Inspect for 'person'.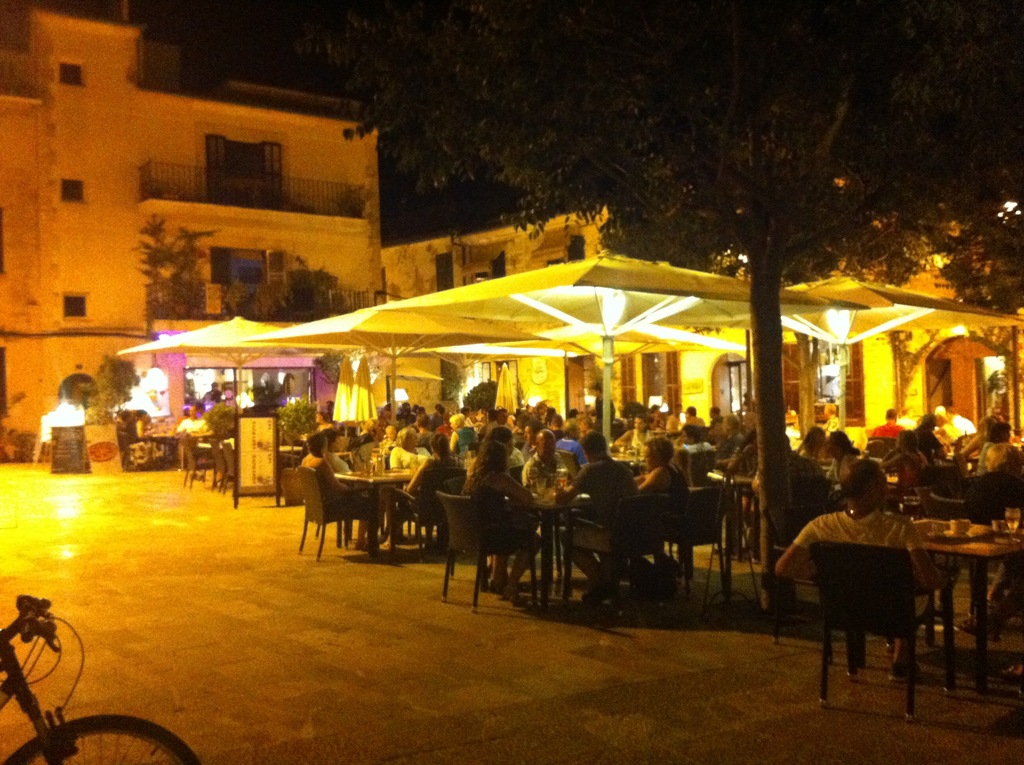
Inspection: 417, 413, 433, 446.
